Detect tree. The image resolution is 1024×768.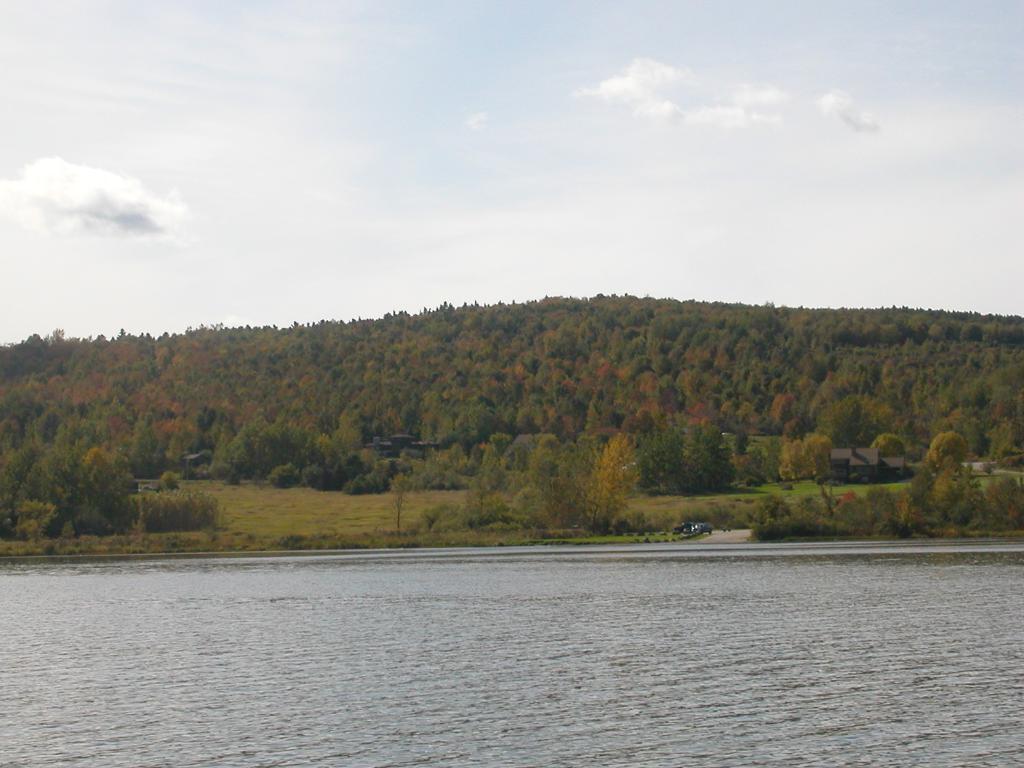
rect(891, 431, 976, 540).
